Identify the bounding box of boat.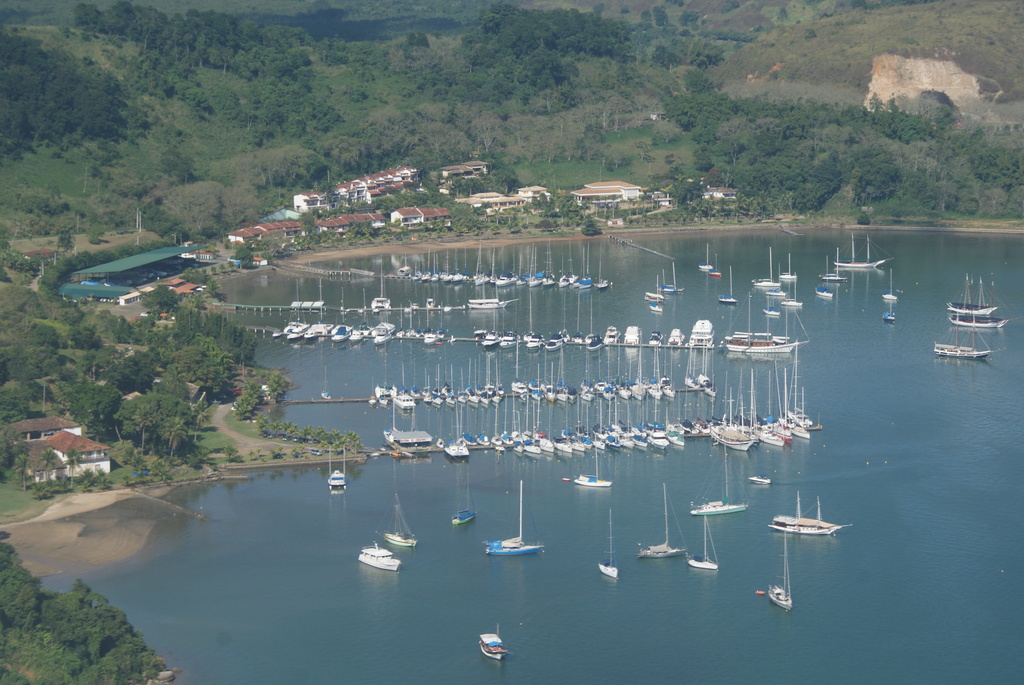
Rect(643, 480, 687, 559).
